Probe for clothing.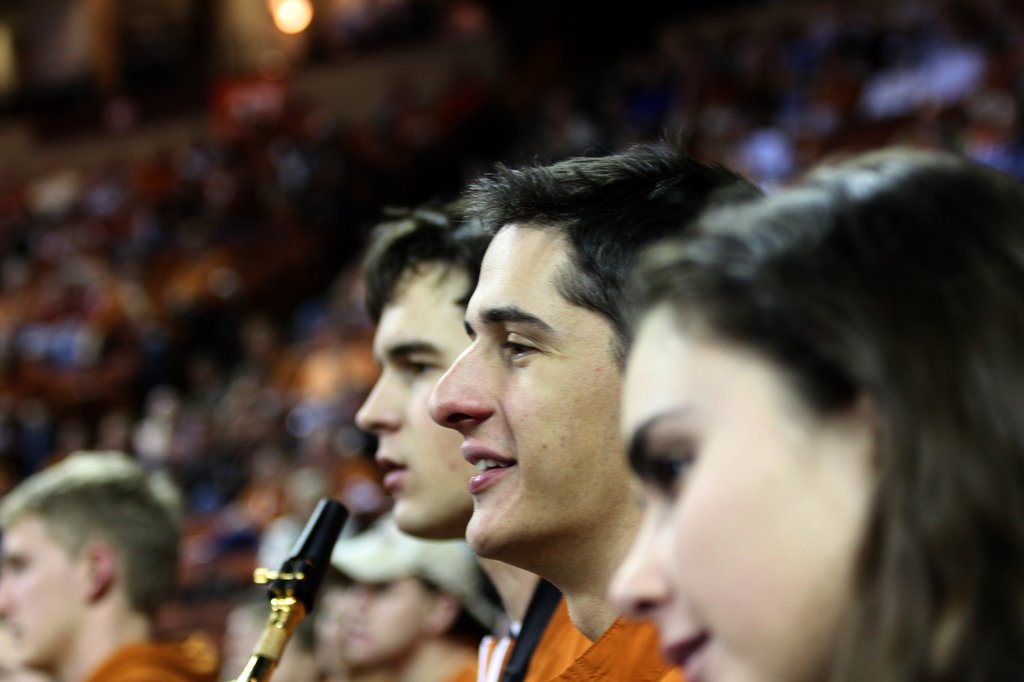
Probe result: l=97, t=635, r=220, b=681.
